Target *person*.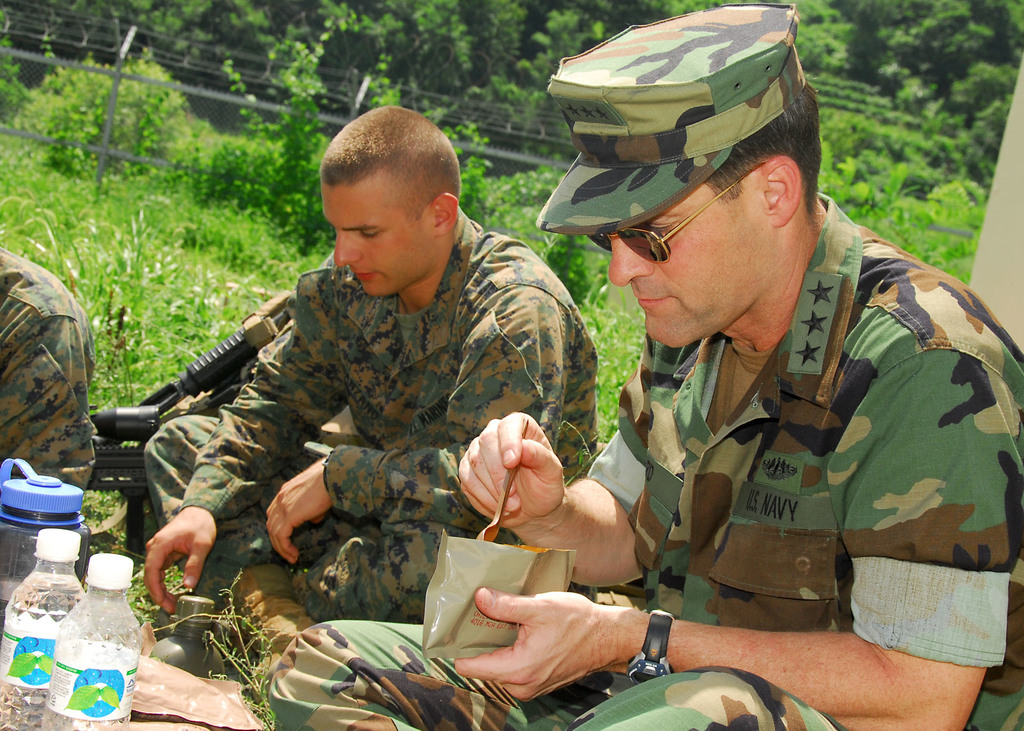
Target region: 257, 0, 1023, 730.
